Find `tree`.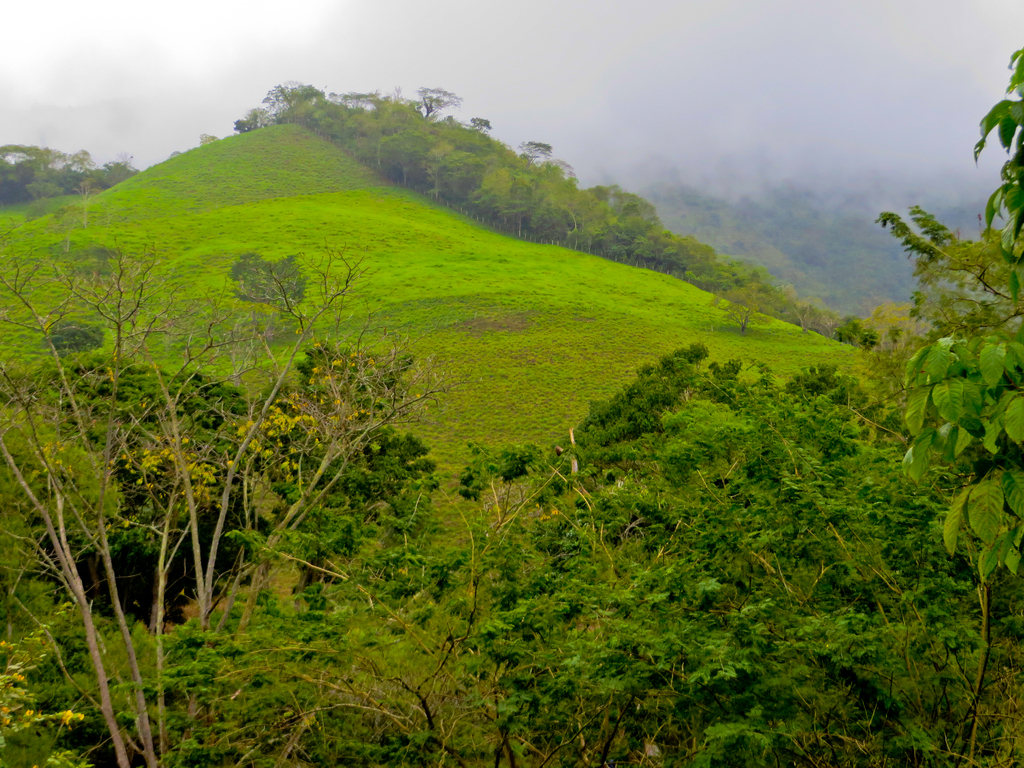
871:31:1023:767.
